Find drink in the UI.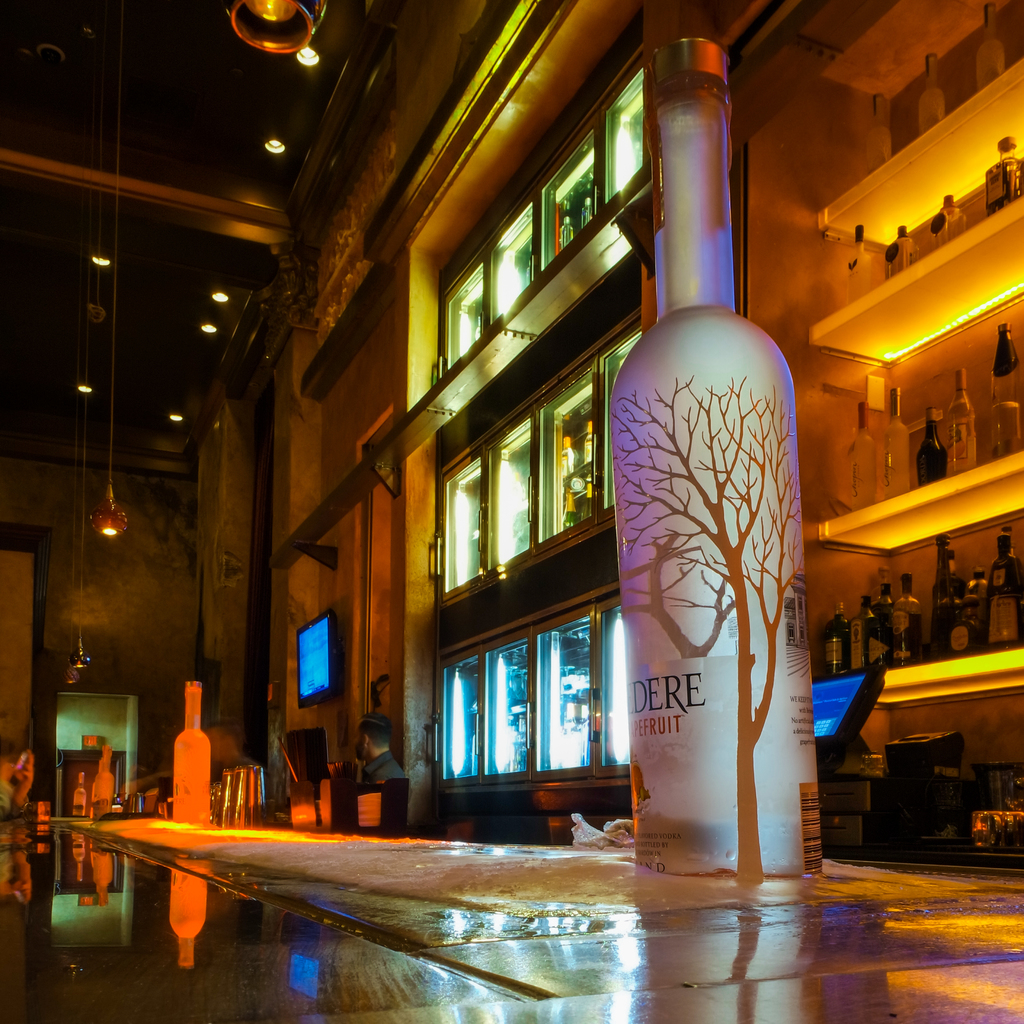
UI element at rect(561, 486, 580, 535).
